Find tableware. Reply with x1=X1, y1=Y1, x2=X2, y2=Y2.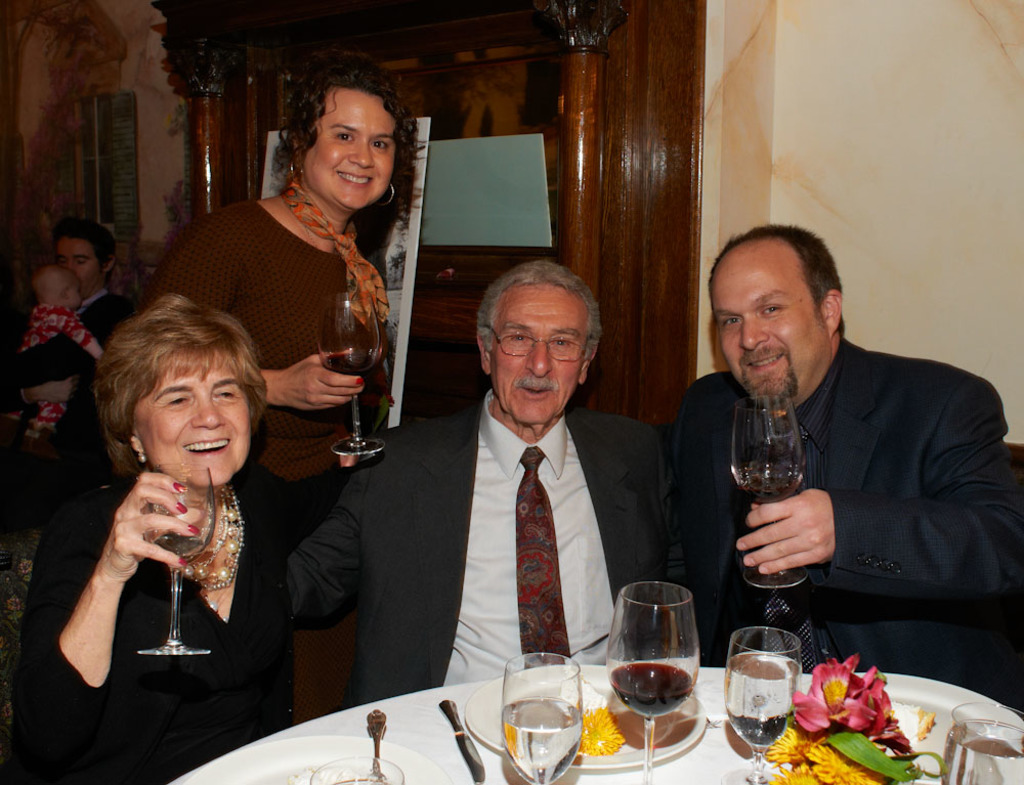
x1=309, y1=286, x2=391, y2=459.
